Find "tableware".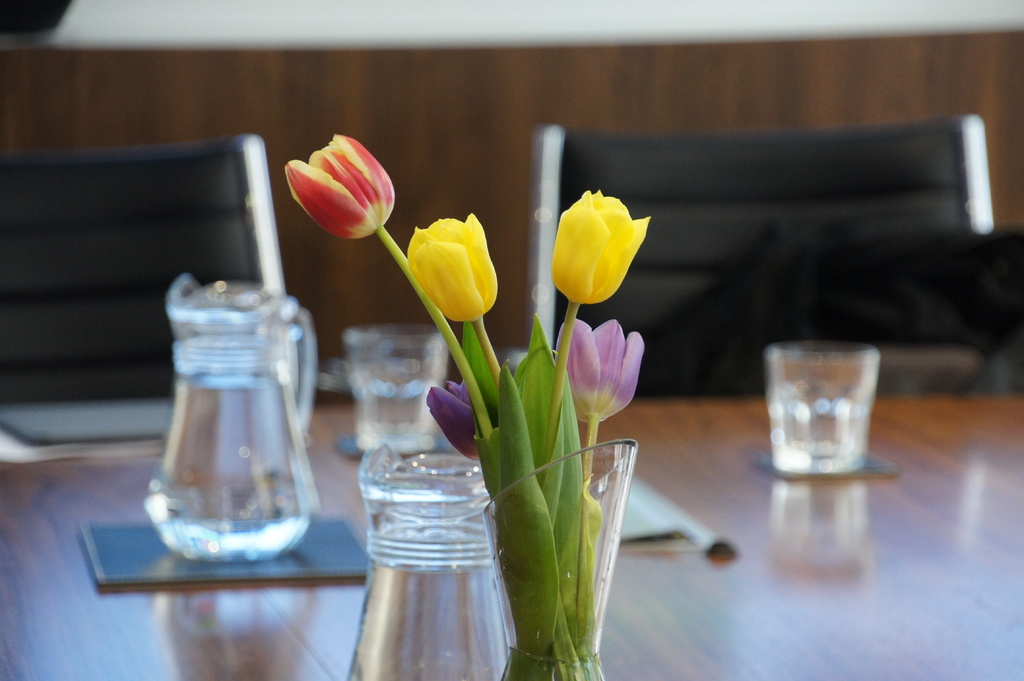
346:452:504:680.
